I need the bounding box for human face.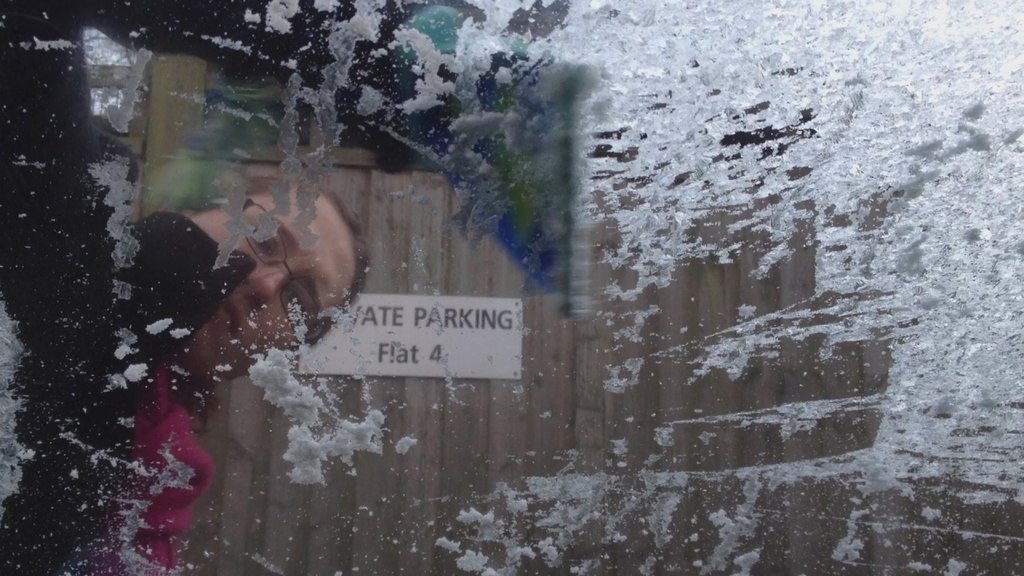
Here it is: x1=182 y1=190 x2=352 y2=374.
